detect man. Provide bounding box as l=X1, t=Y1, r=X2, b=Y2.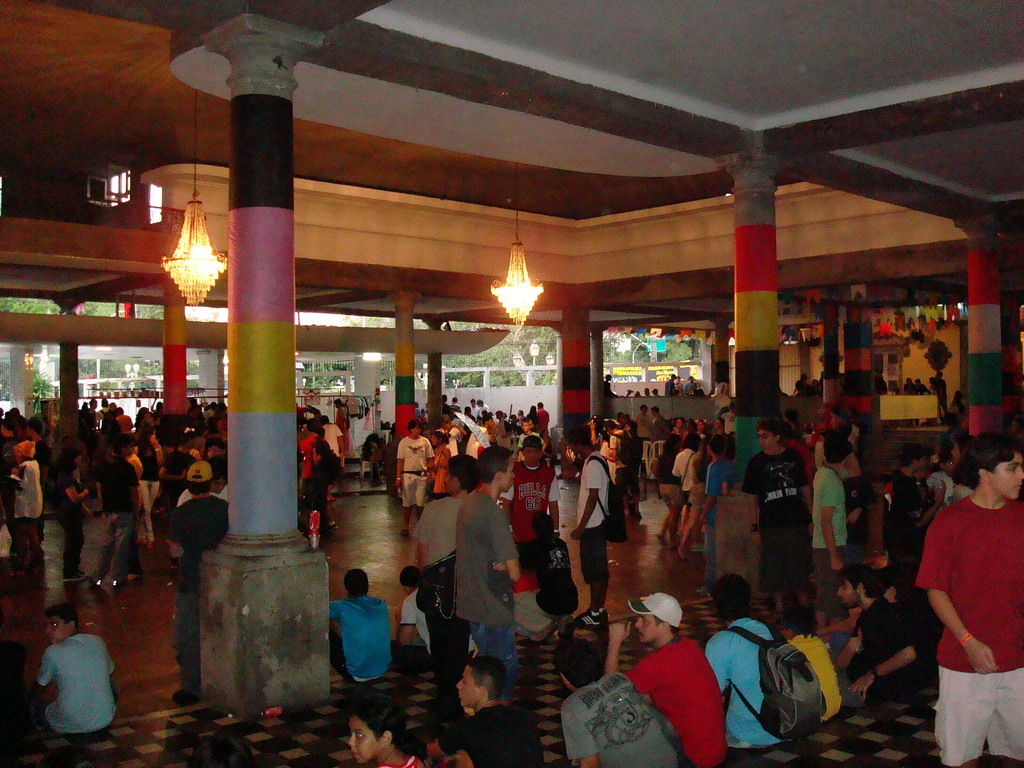
l=562, t=439, r=630, b=629.
